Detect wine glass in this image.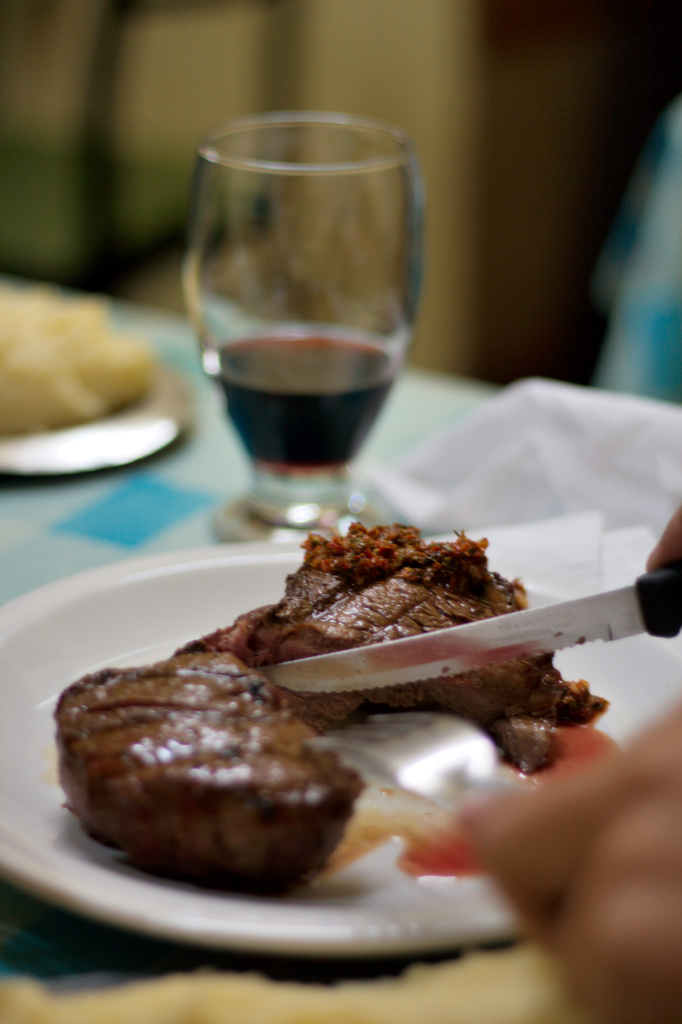
Detection: {"left": 180, "top": 108, "right": 423, "bottom": 547}.
